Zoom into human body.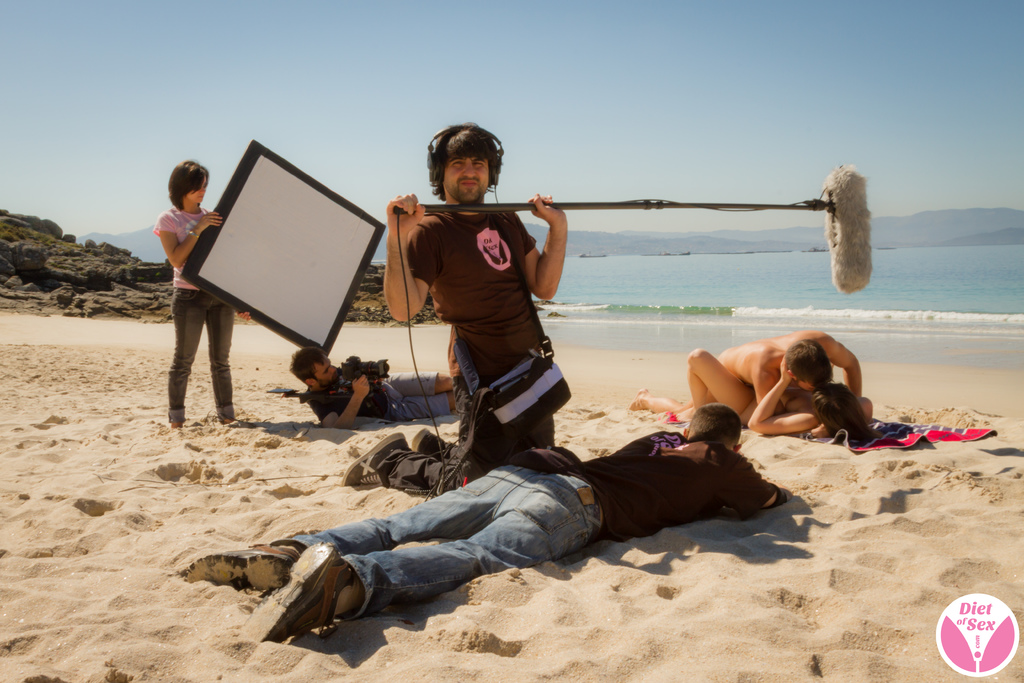
Zoom target: box(183, 402, 797, 650).
